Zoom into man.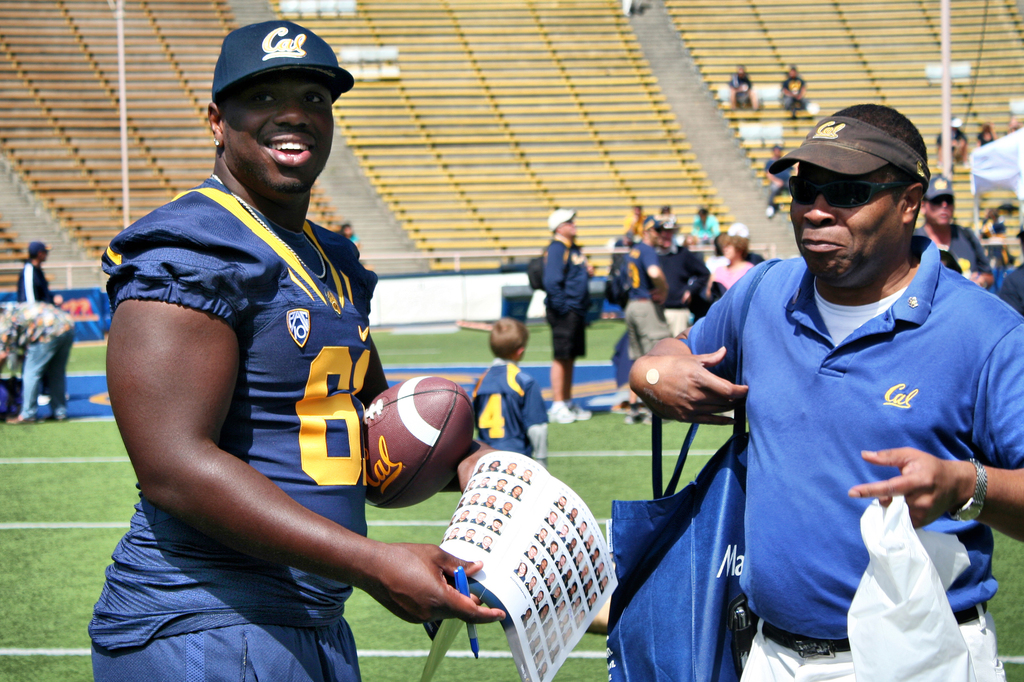
Zoom target: (0,295,77,426).
